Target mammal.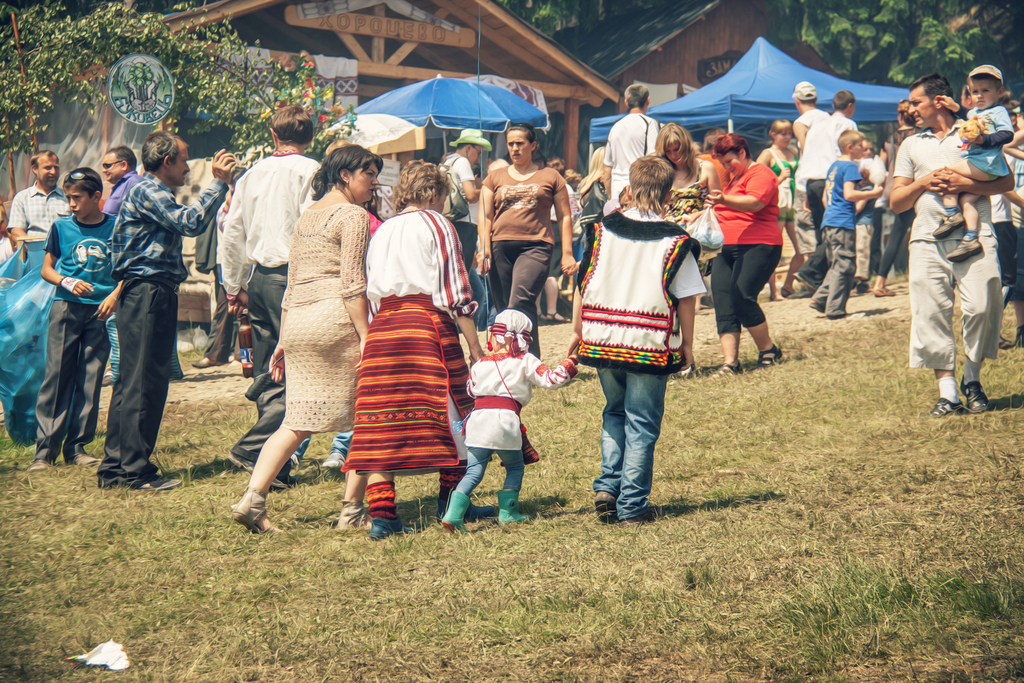
Target region: box=[0, 201, 15, 273].
